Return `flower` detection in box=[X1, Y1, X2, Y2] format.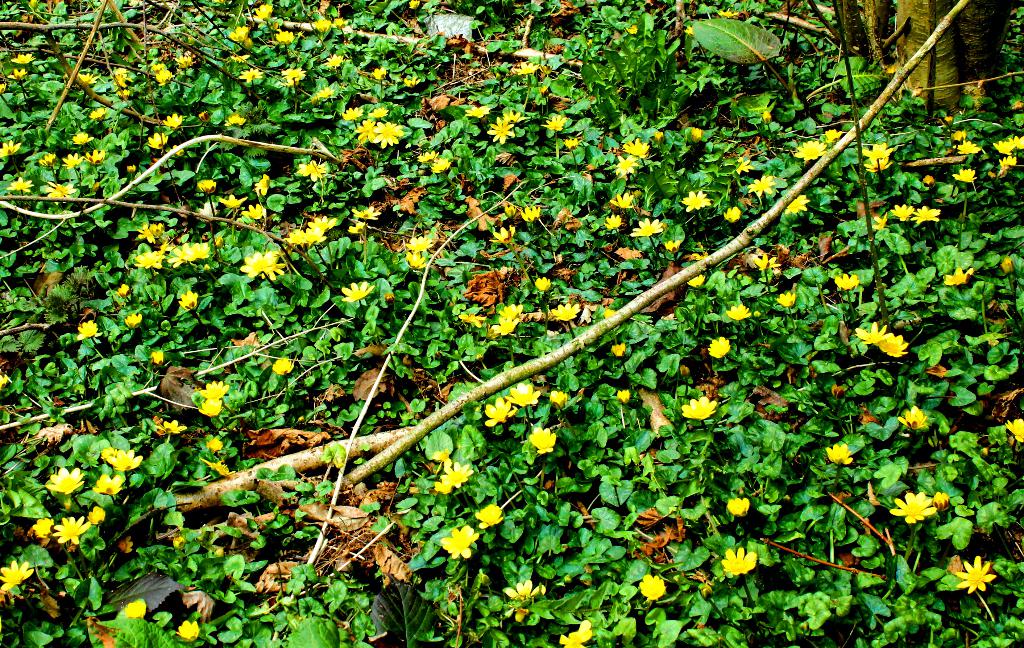
box=[200, 400, 224, 416].
